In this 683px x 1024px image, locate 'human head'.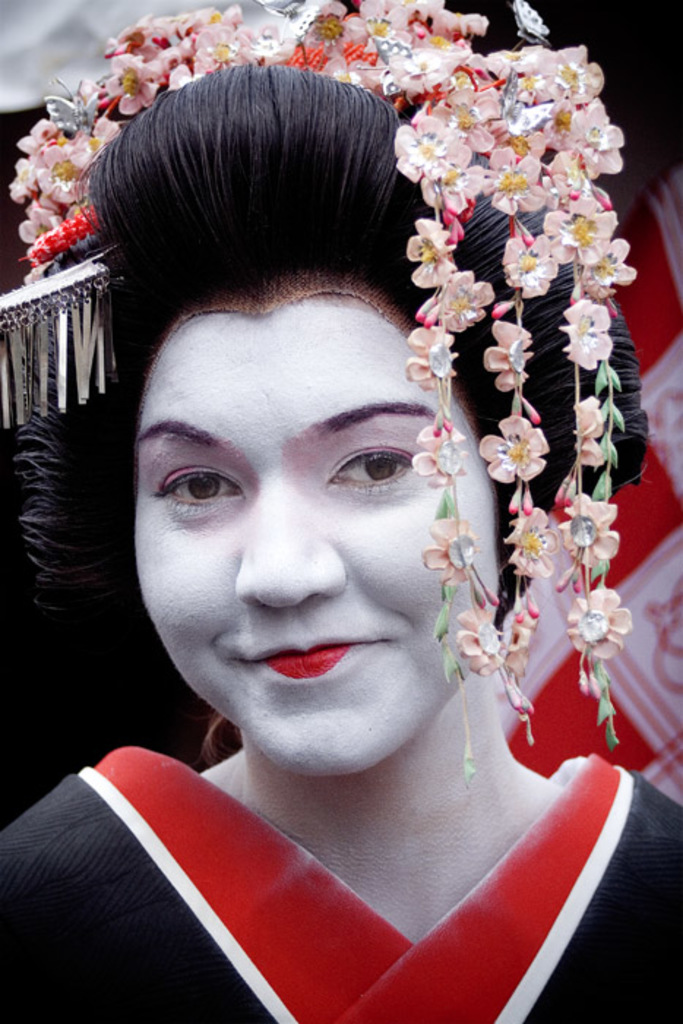
Bounding box: Rect(98, 80, 448, 421).
